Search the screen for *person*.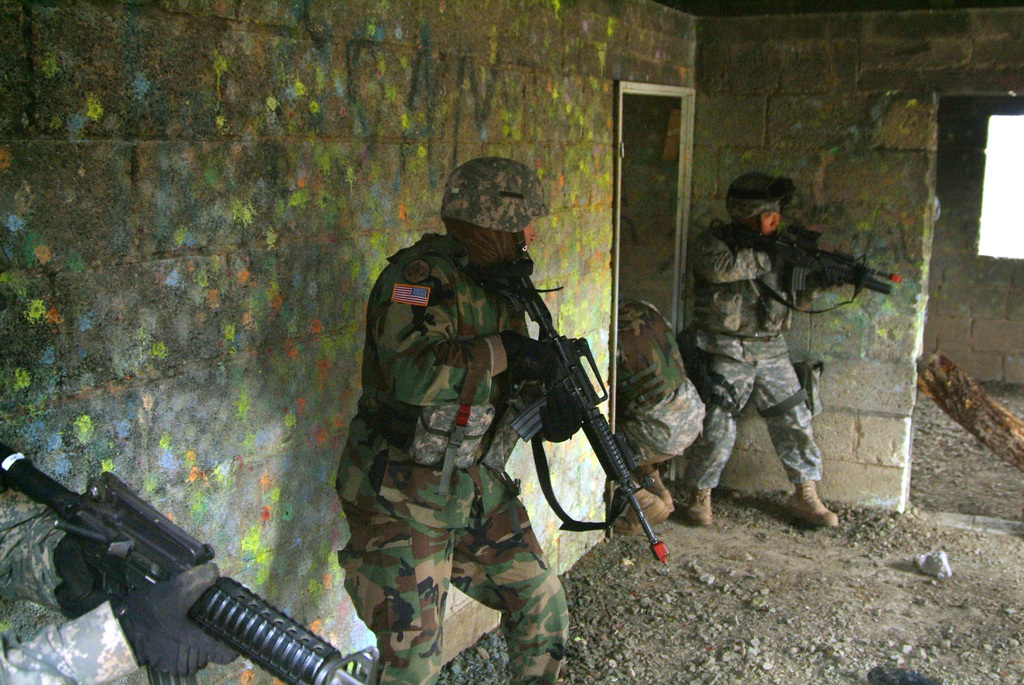
Found at 688/170/840/530.
